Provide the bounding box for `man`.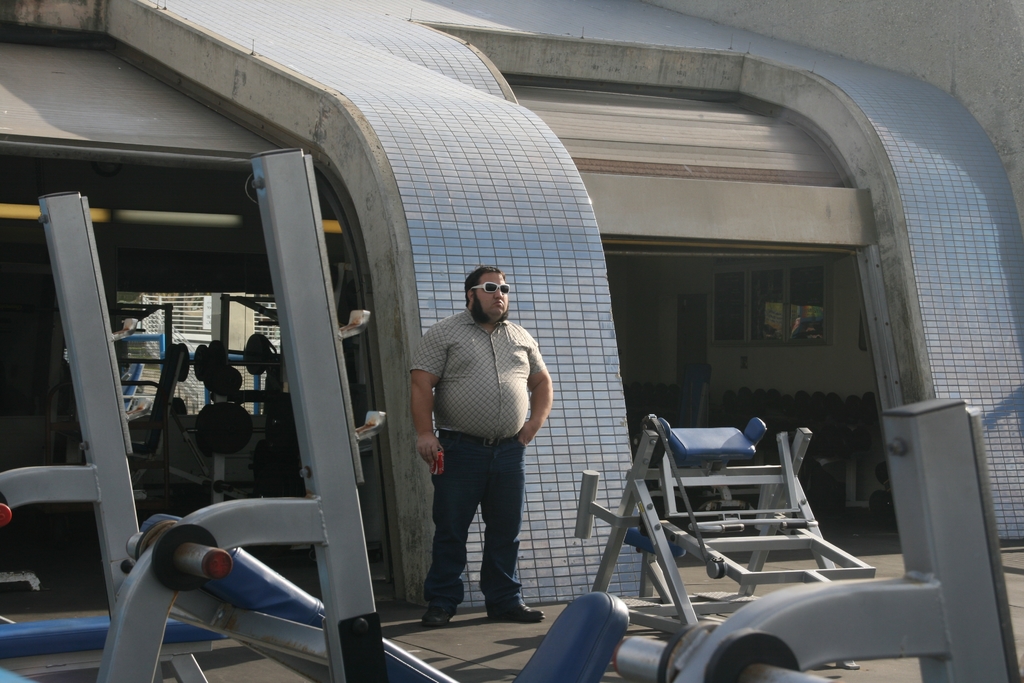
396,258,561,637.
